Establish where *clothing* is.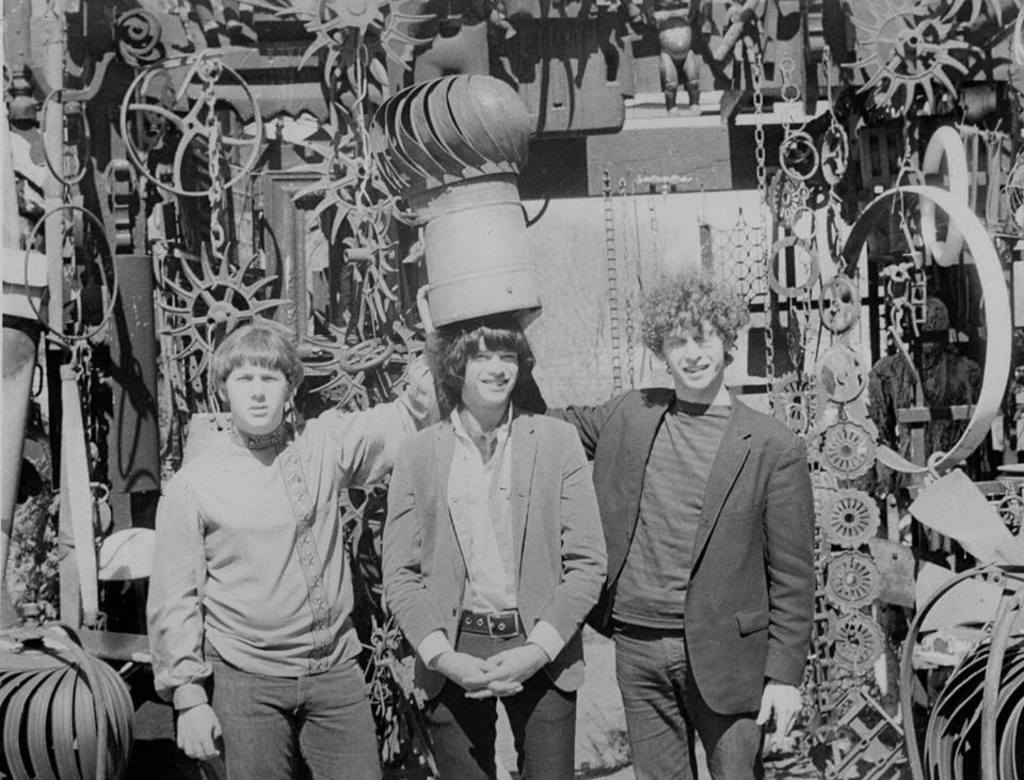
Established at x1=148 y1=392 x2=415 y2=779.
